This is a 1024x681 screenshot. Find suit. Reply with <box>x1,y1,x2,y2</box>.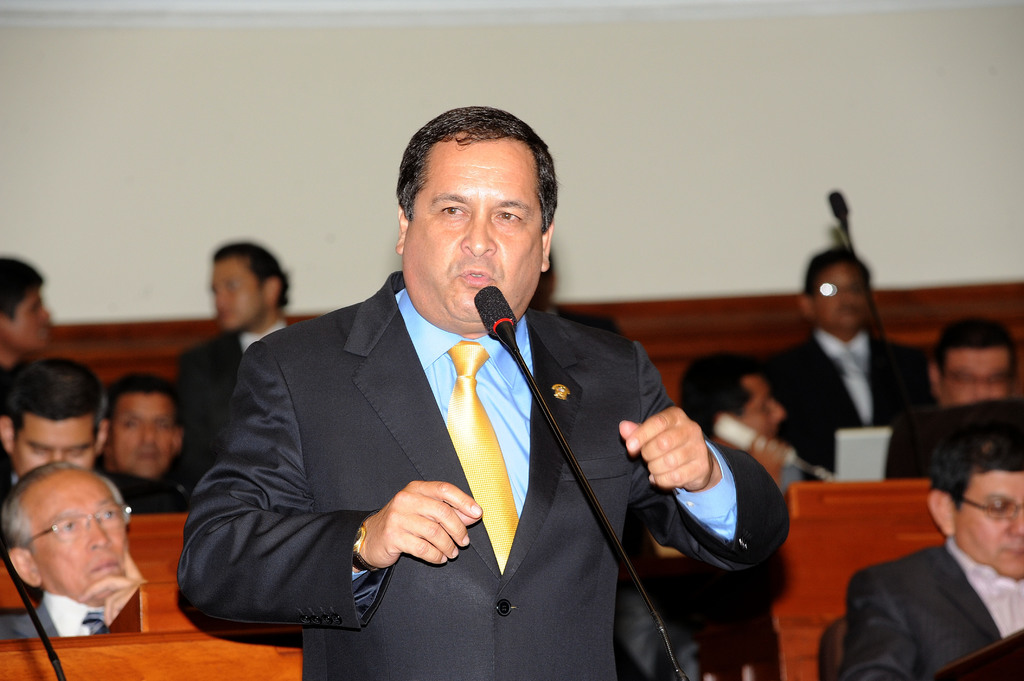
<box>833,532,1023,680</box>.
